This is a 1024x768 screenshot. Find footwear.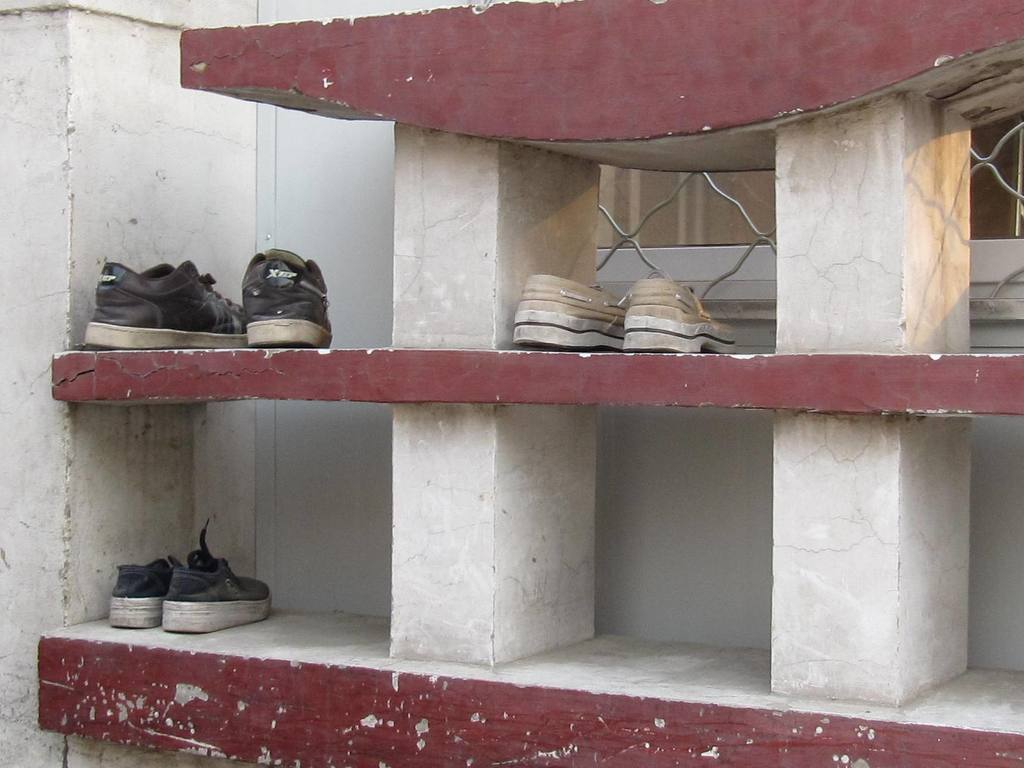
Bounding box: (x1=111, y1=557, x2=182, y2=627).
